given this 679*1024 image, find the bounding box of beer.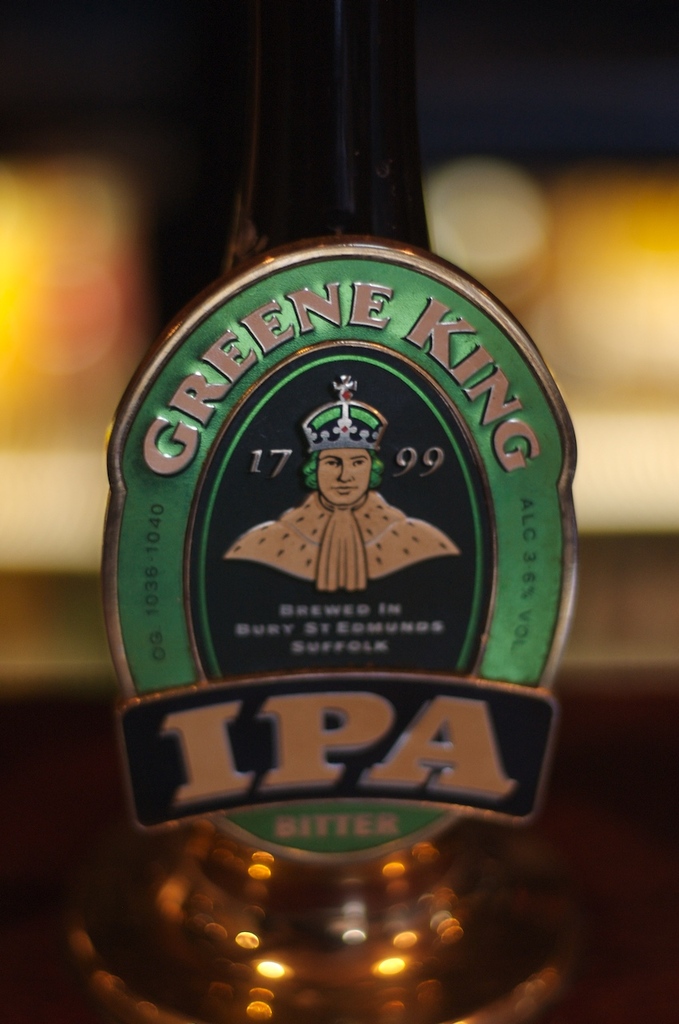
57, 31, 564, 1023.
